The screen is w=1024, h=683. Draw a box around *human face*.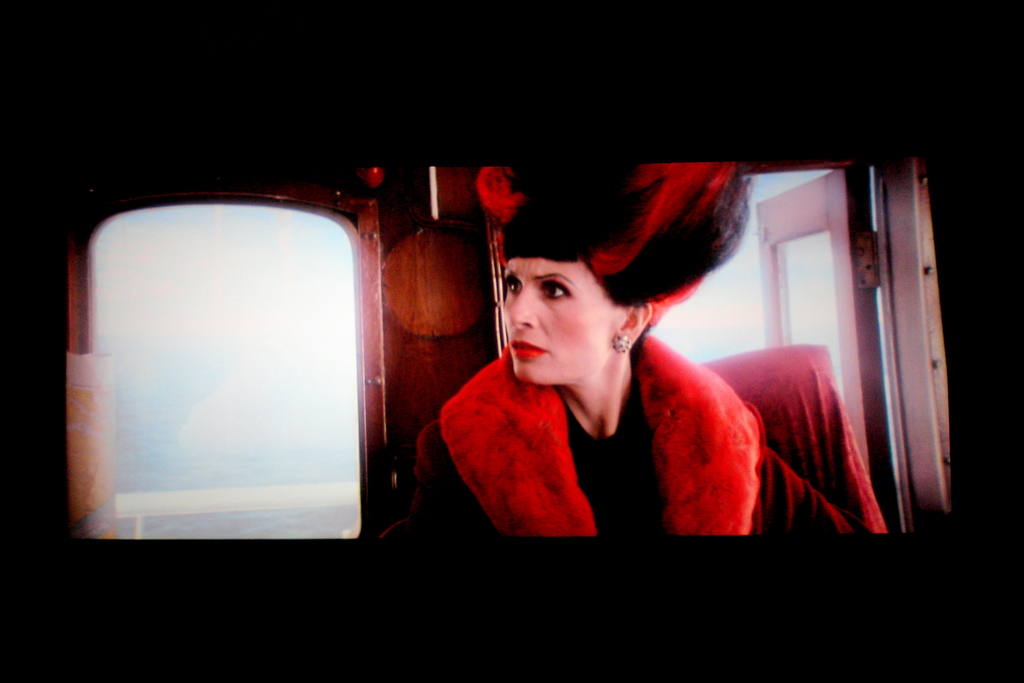
locate(498, 250, 610, 390).
